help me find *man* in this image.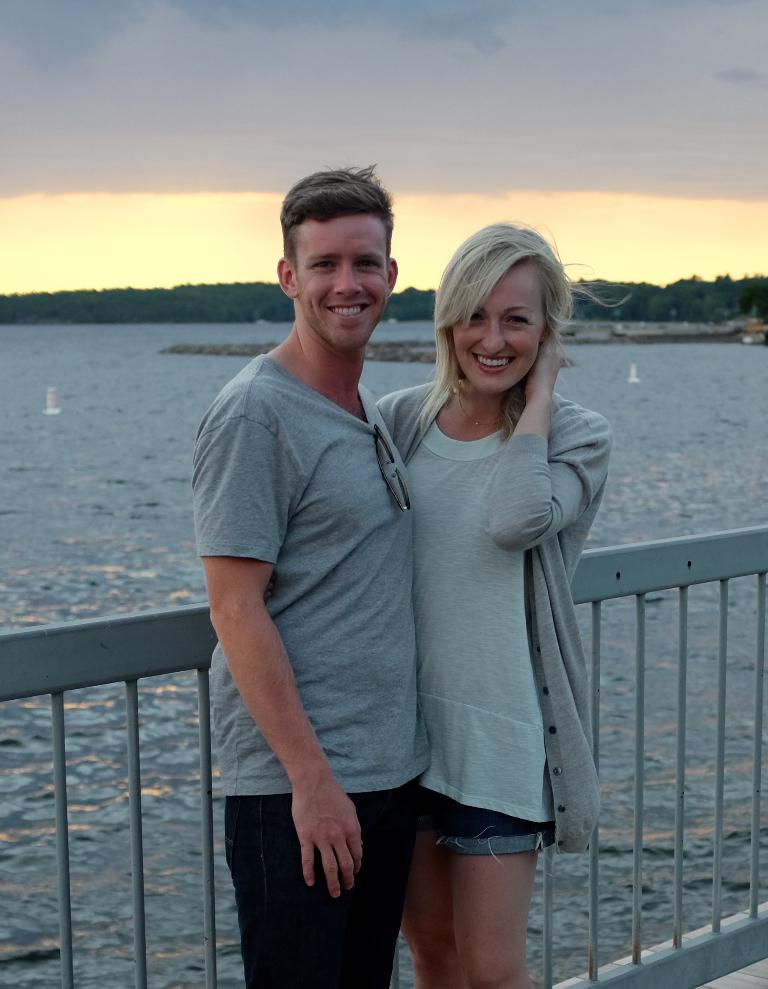
Found it: (219,182,622,930).
